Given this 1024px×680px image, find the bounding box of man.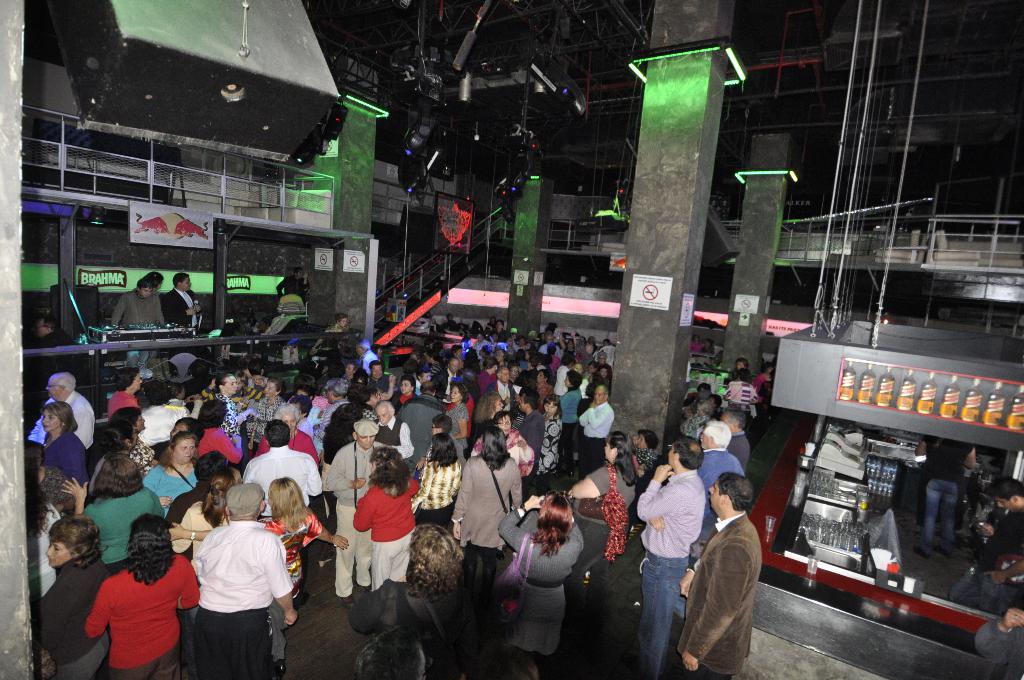
bbox=[240, 419, 321, 518].
